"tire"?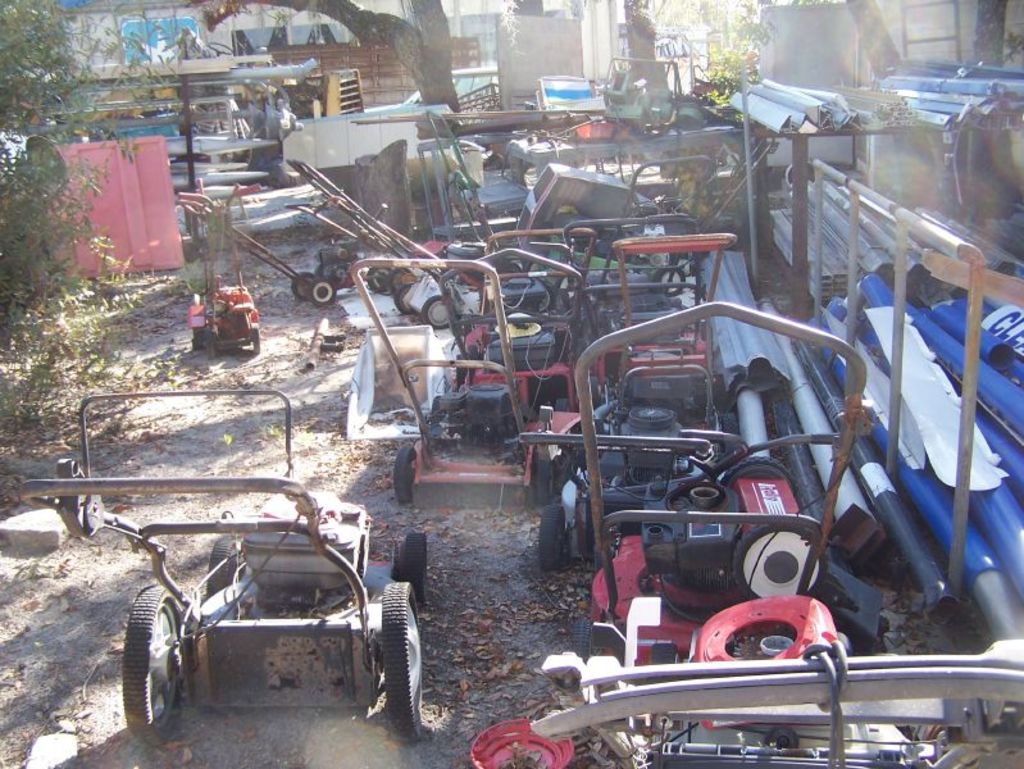
Rect(293, 272, 314, 296)
